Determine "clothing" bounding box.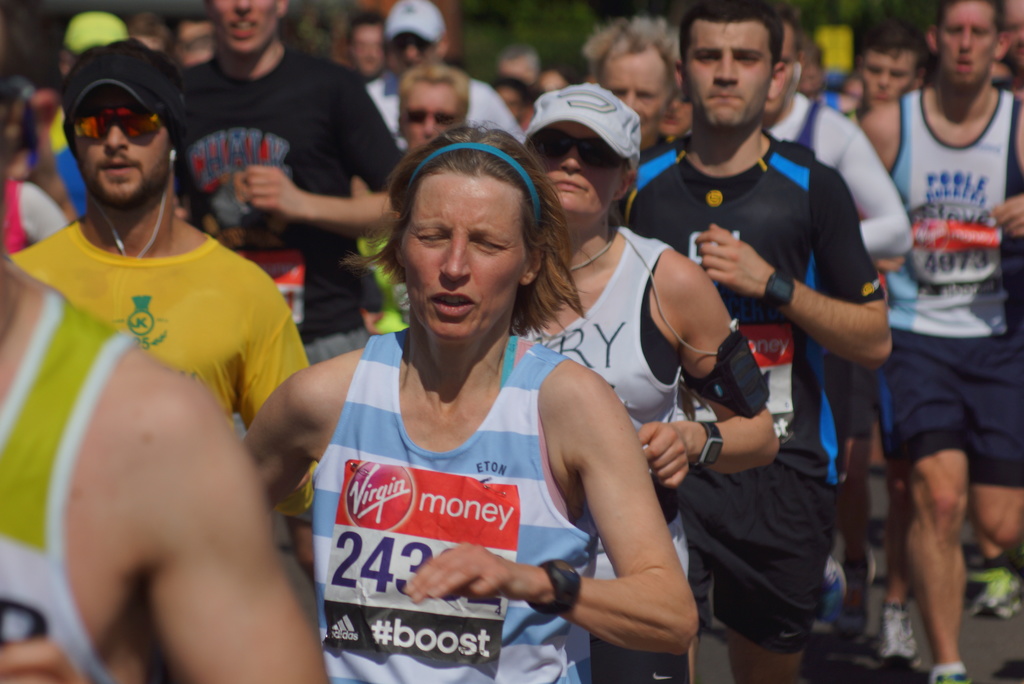
Determined: rect(3, 179, 68, 259).
